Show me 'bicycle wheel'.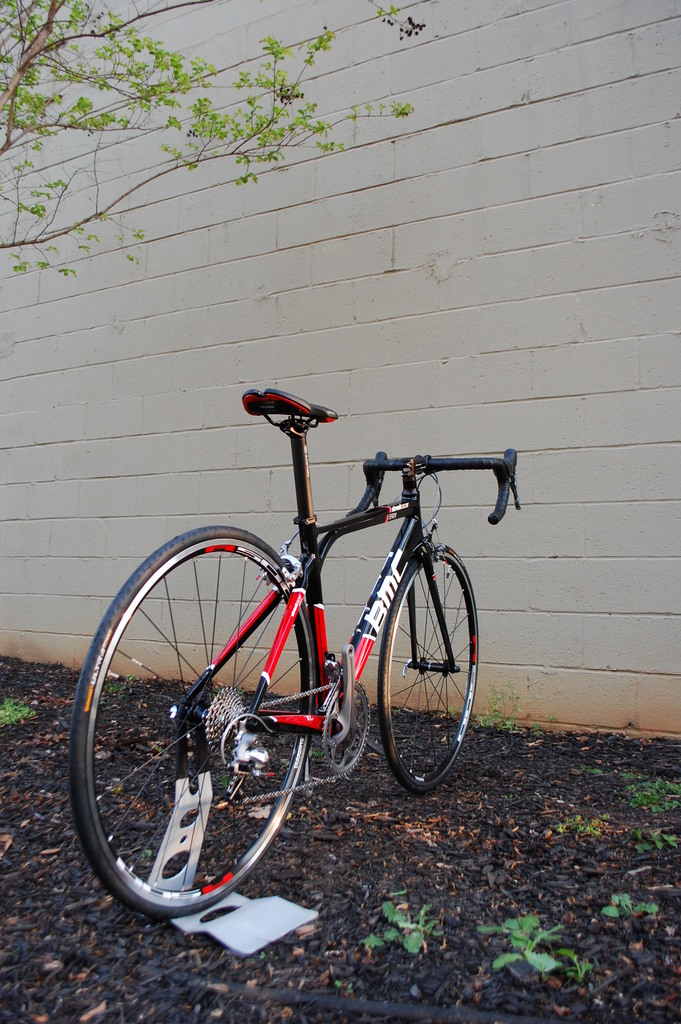
'bicycle wheel' is here: select_region(376, 541, 481, 796).
